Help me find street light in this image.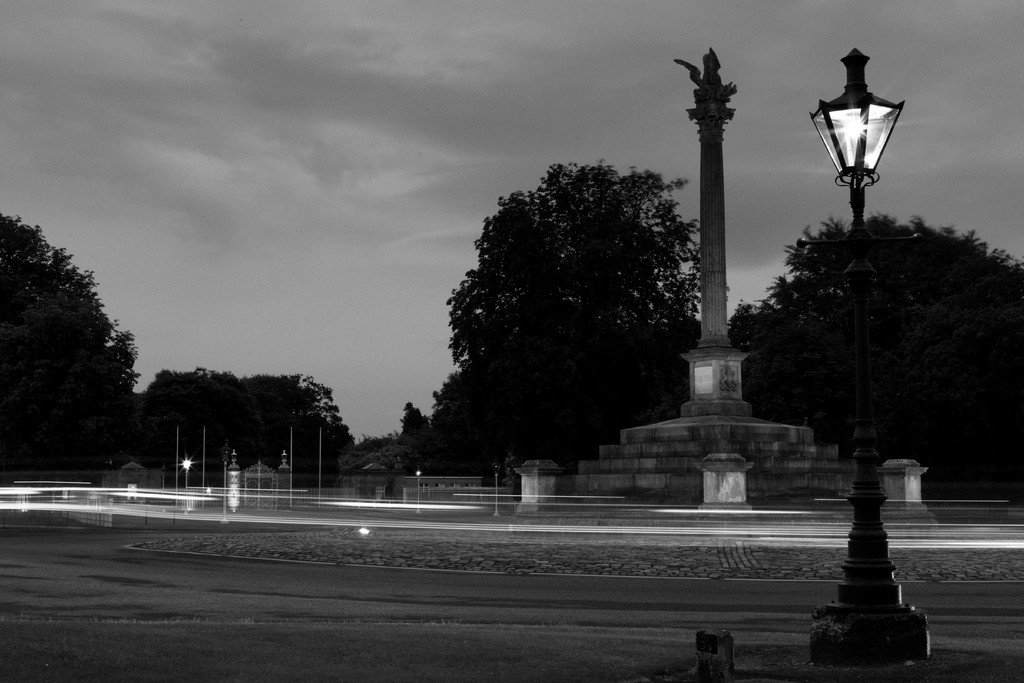
Found it: <region>797, 44, 916, 319</region>.
